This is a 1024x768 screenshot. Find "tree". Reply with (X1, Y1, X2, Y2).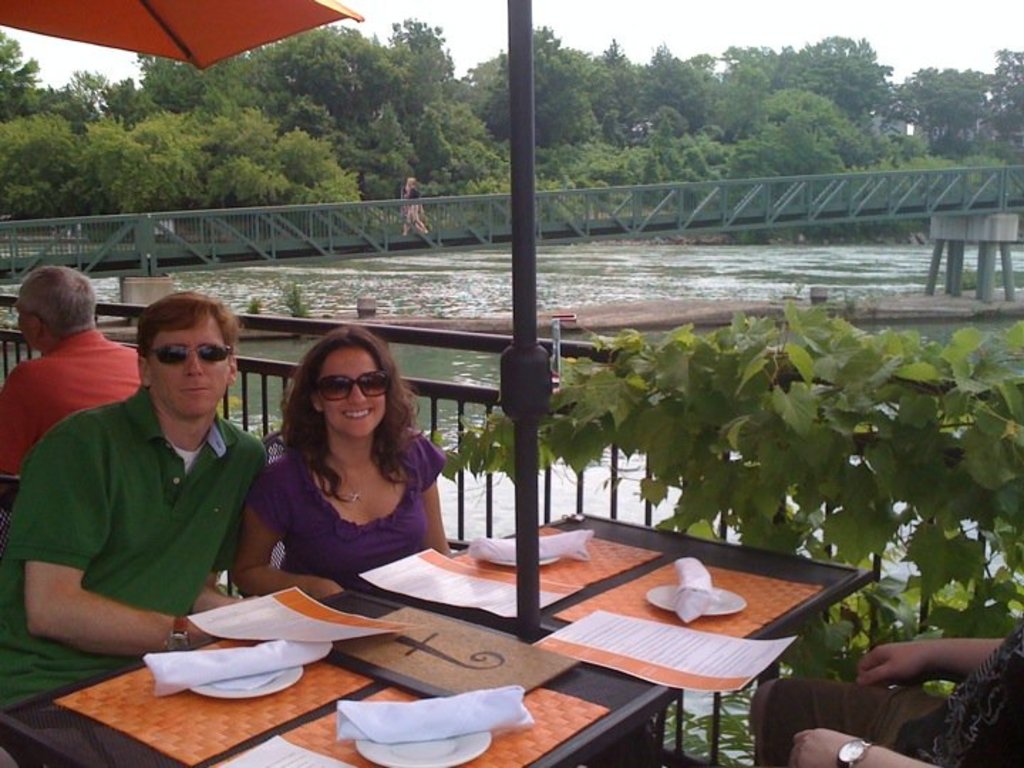
(479, 30, 600, 149).
